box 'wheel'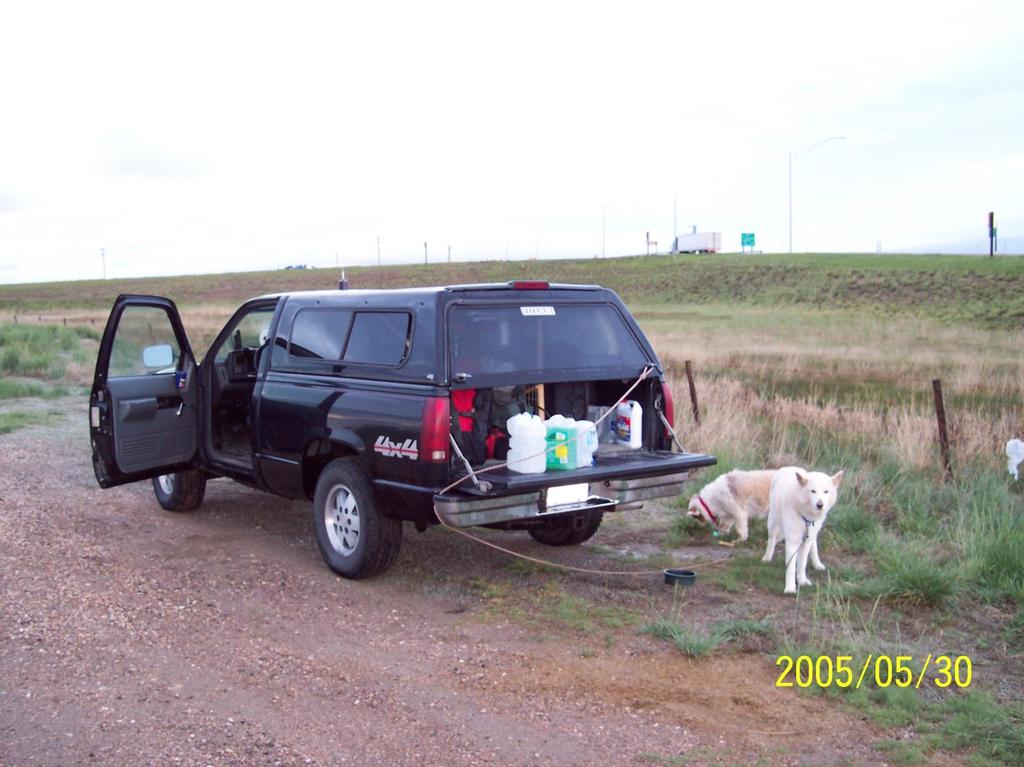
(left=525, top=514, right=607, bottom=547)
